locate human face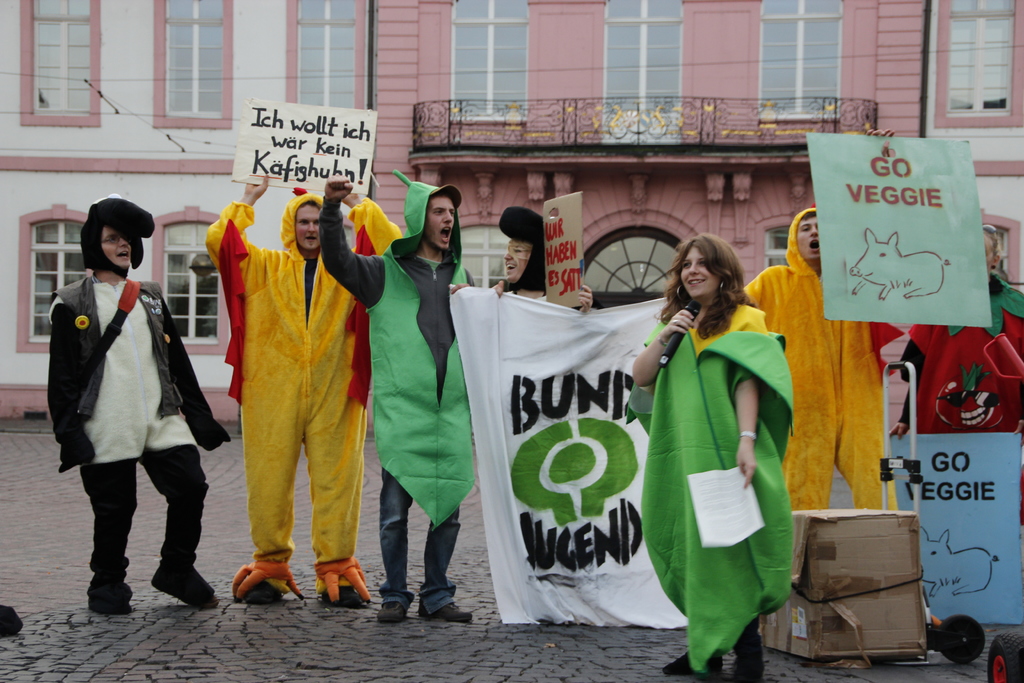
bbox=[791, 214, 824, 252]
